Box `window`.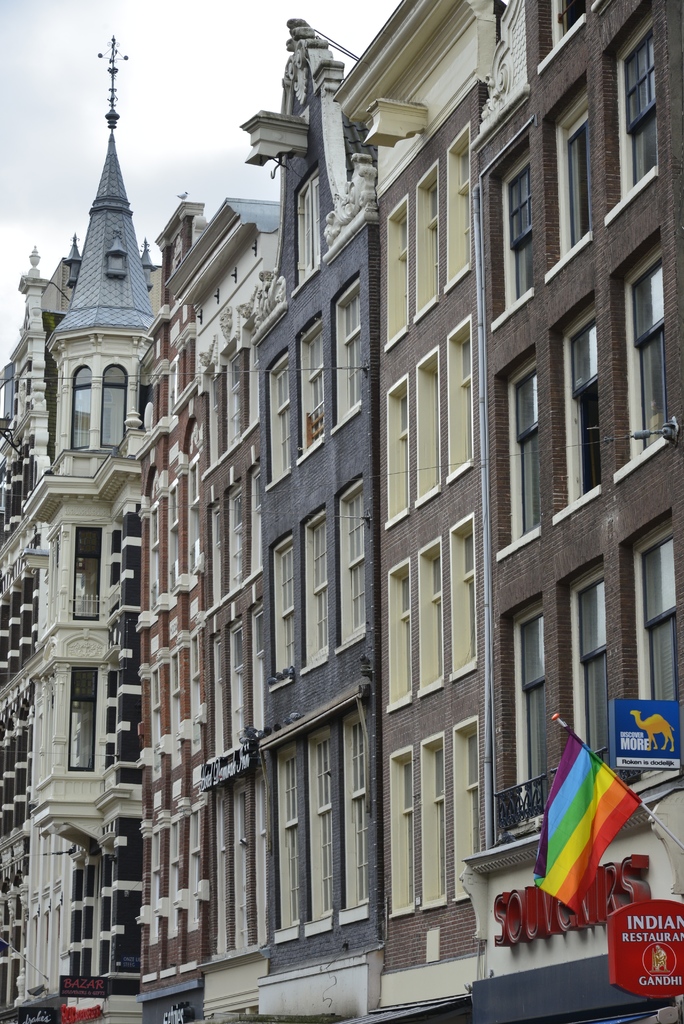
(444, 710, 498, 918).
